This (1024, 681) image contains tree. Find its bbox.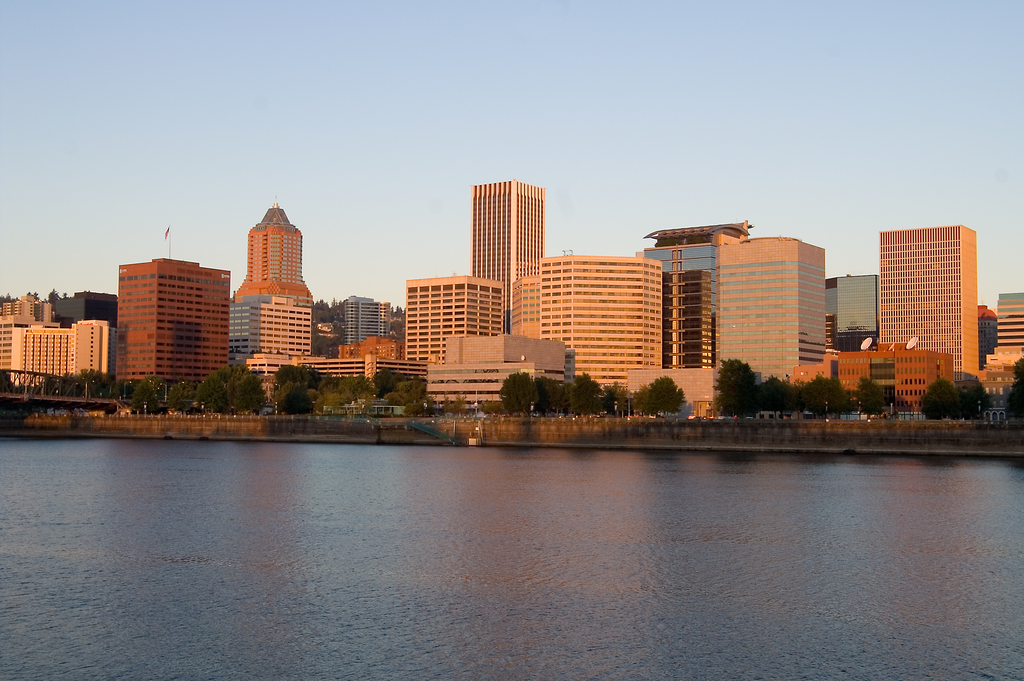
Rect(275, 393, 304, 415).
